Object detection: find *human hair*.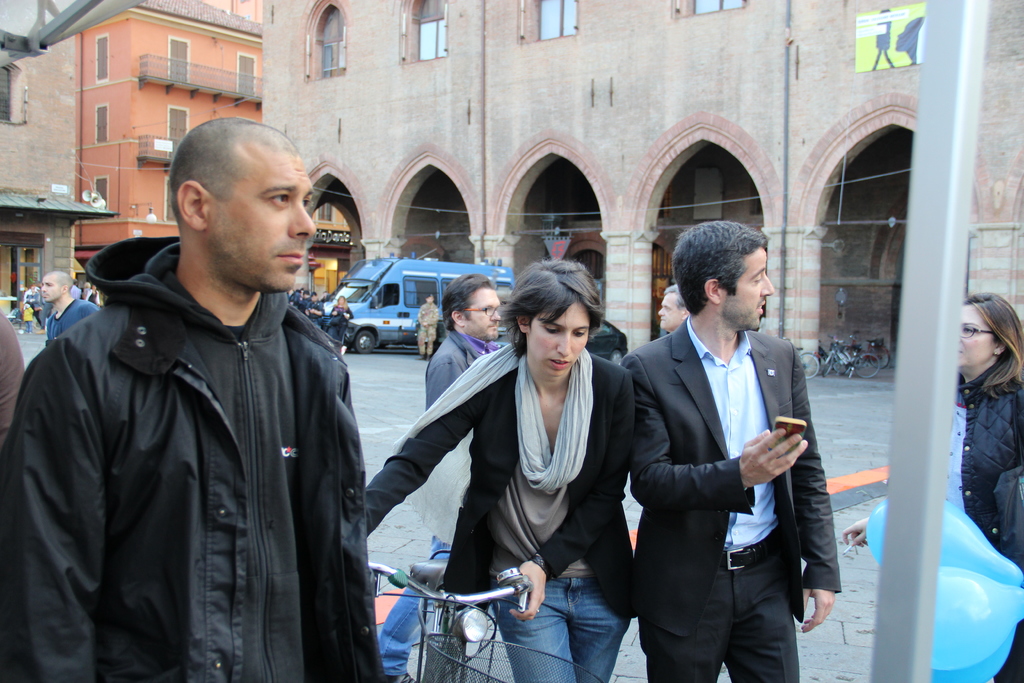
[964, 291, 1023, 404].
